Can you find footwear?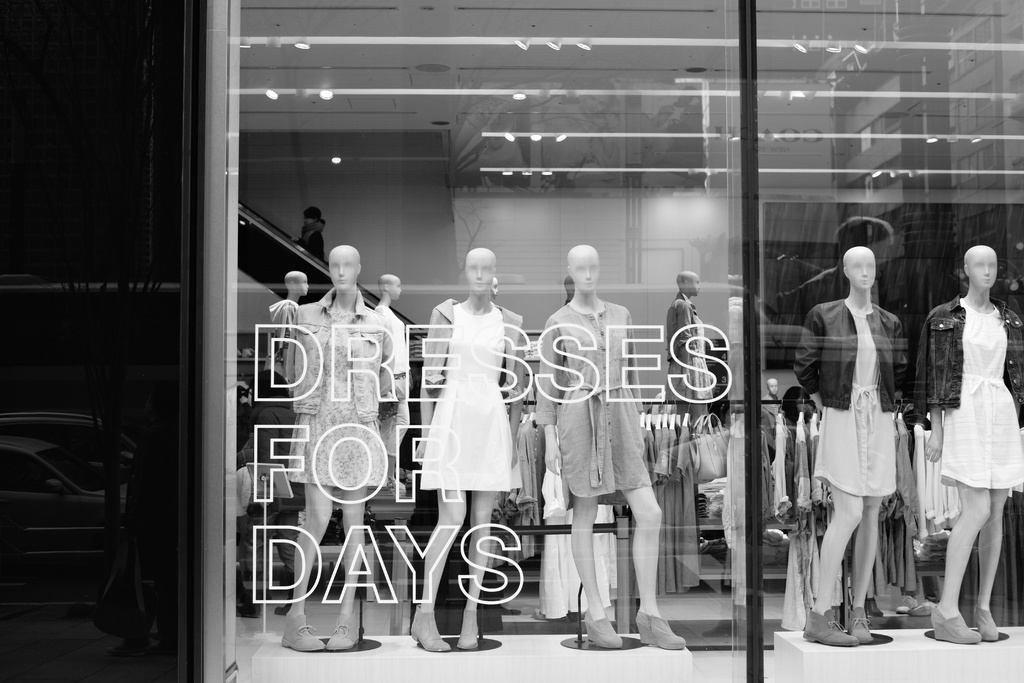
Yes, bounding box: Rect(413, 609, 451, 655).
